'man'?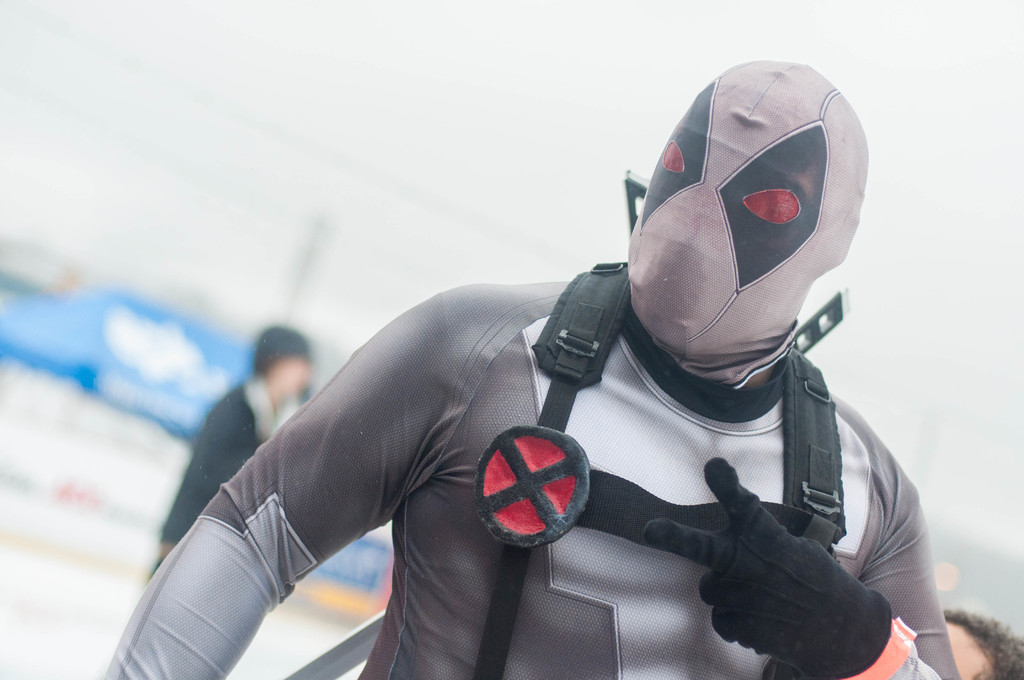
118/81/948/679
